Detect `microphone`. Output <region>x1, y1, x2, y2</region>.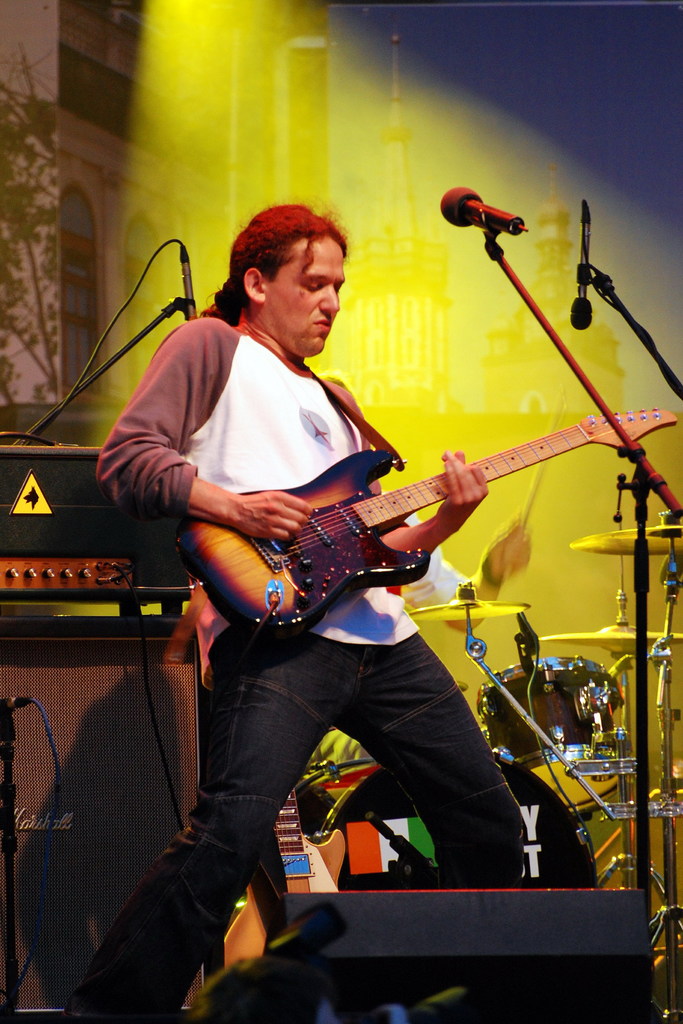
<region>434, 181, 550, 235</region>.
